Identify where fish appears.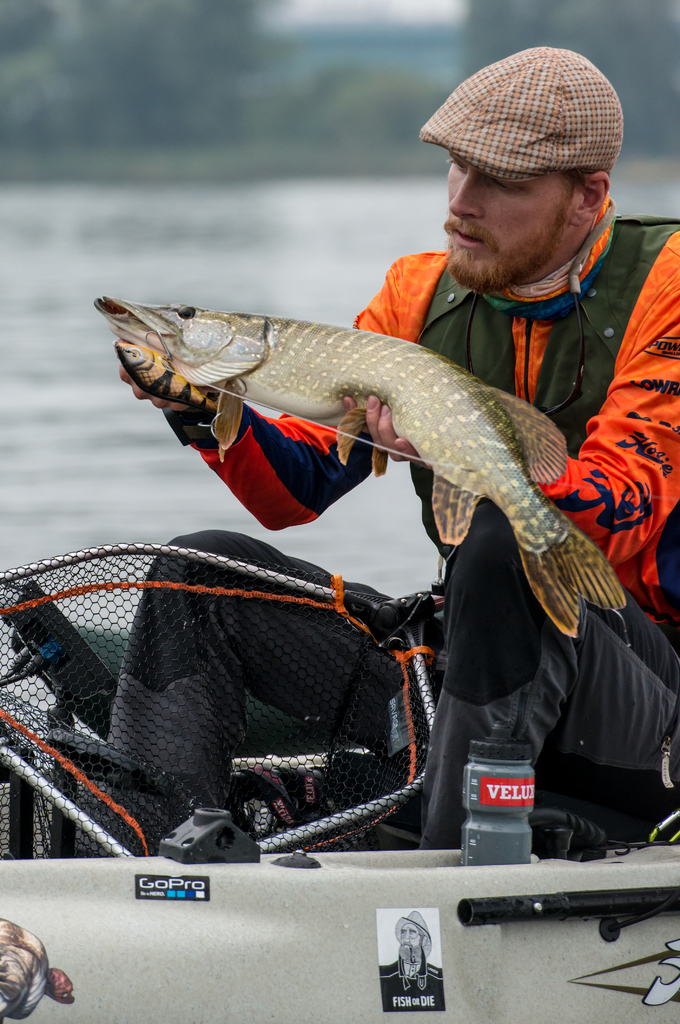
Appears at x1=114, y1=342, x2=223, y2=414.
